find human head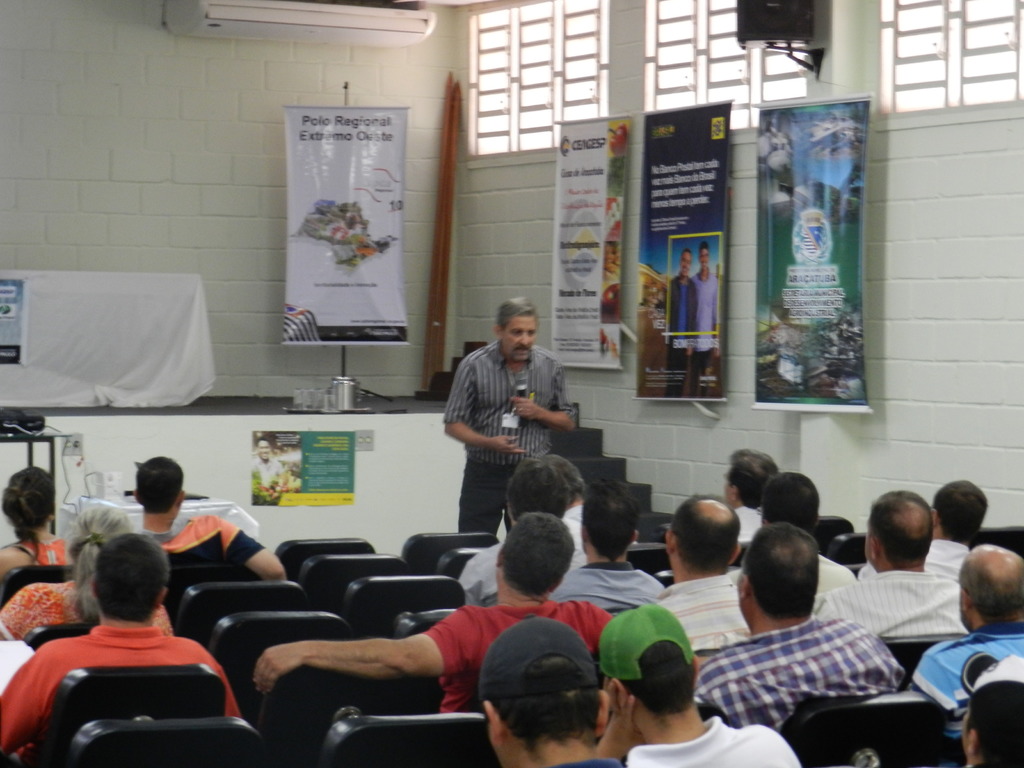
bbox(503, 451, 585, 525)
